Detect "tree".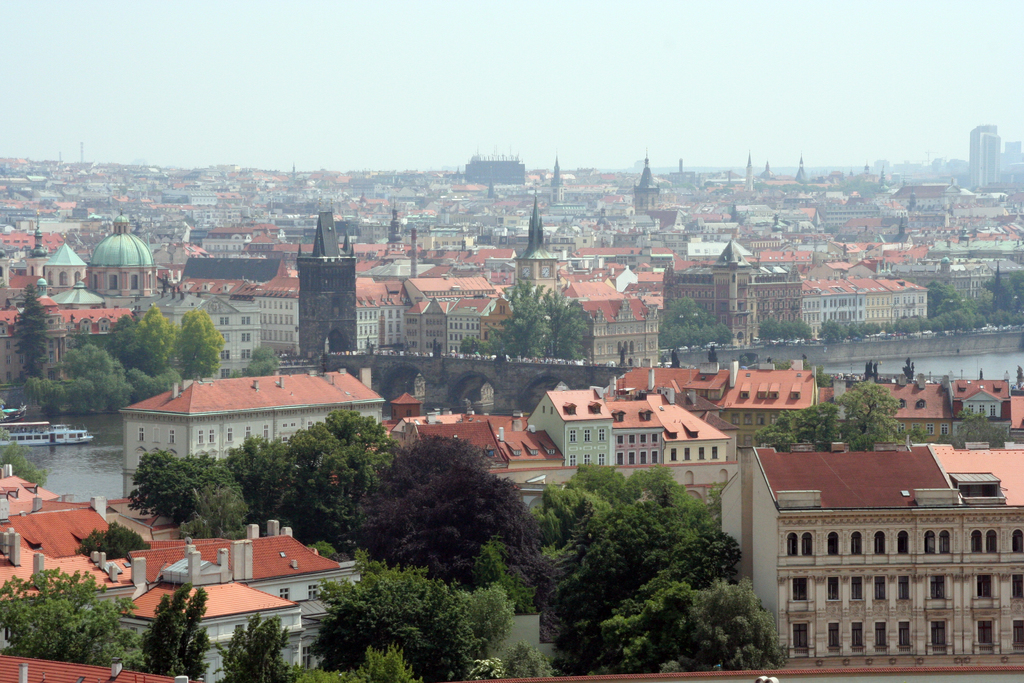
Detected at bbox=(367, 434, 561, 641).
